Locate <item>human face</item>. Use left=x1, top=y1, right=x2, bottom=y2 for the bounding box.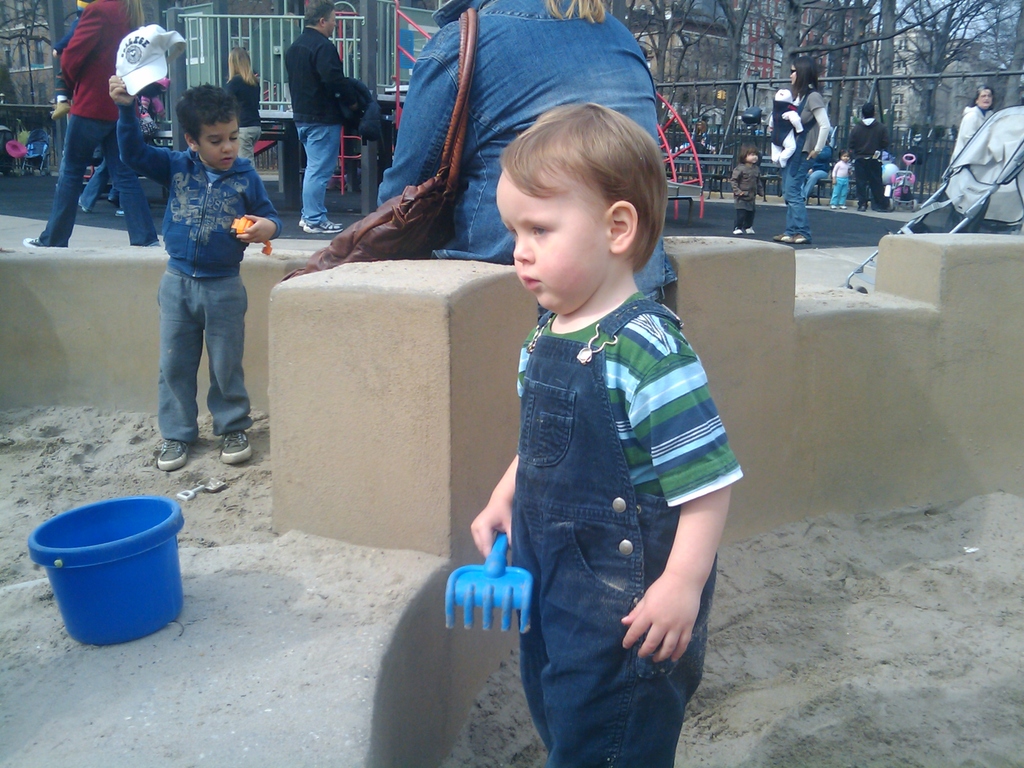
left=497, top=146, right=591, bottom=294.
